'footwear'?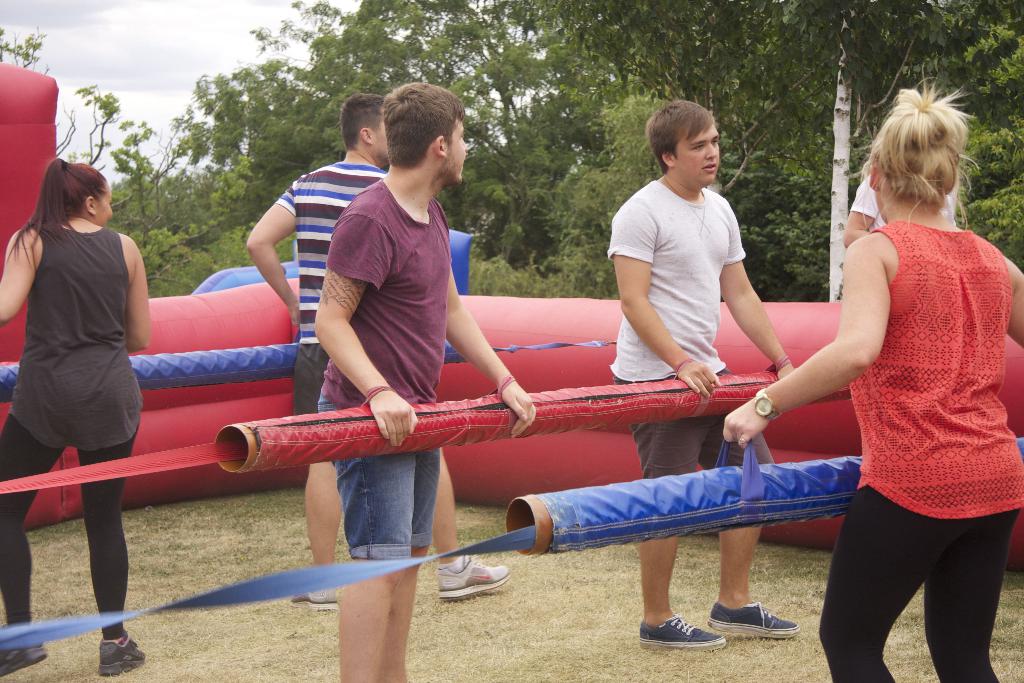
[left=705, top=598, right=796, bottom=654]
